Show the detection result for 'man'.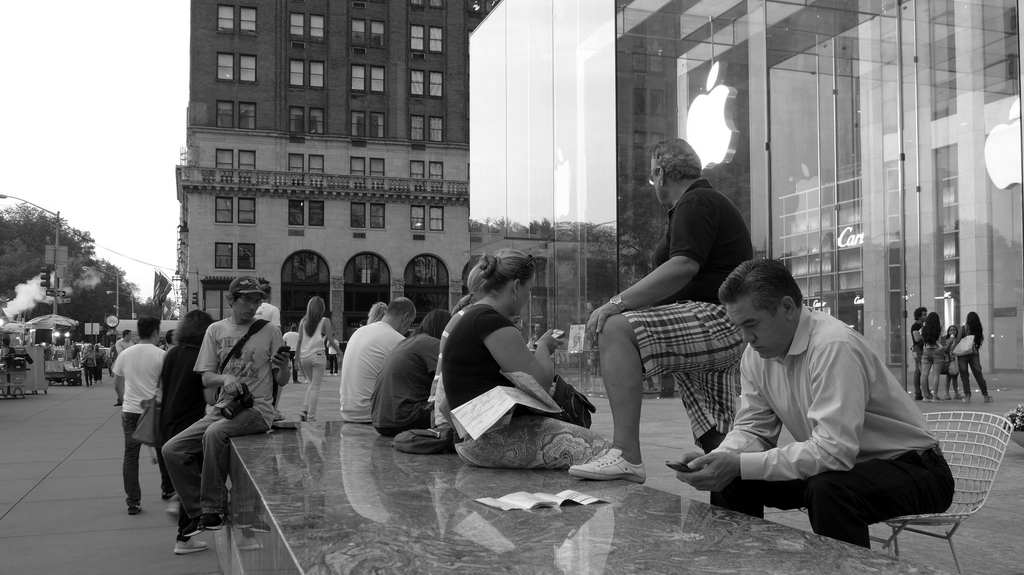
158:280:294:542.
